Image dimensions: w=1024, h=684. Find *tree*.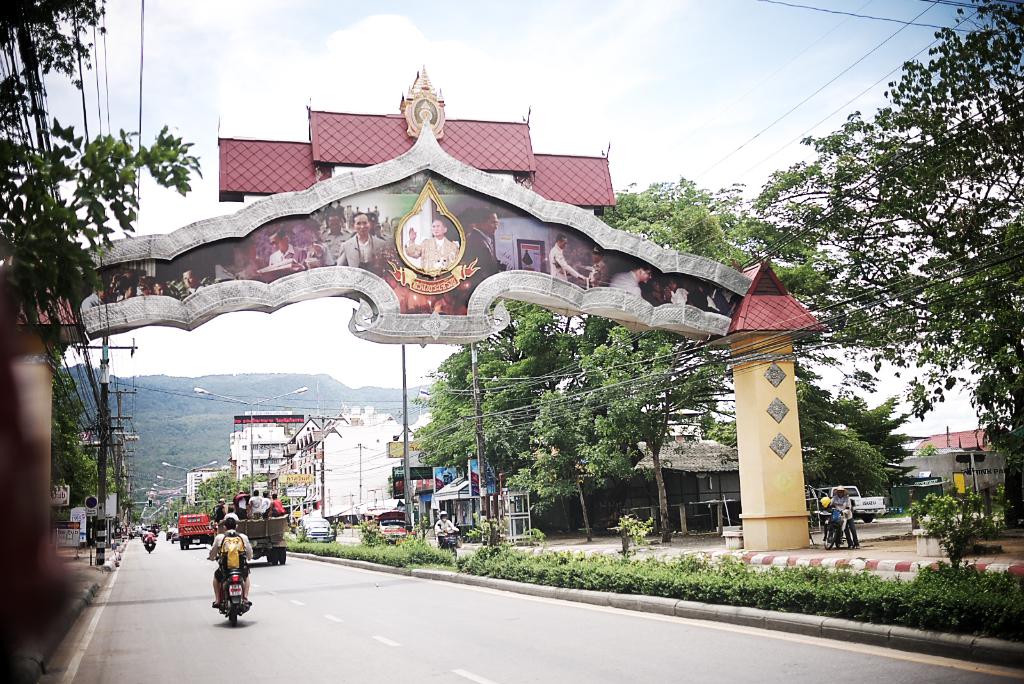
[left=698, top=374, right=902, bottom=545].
